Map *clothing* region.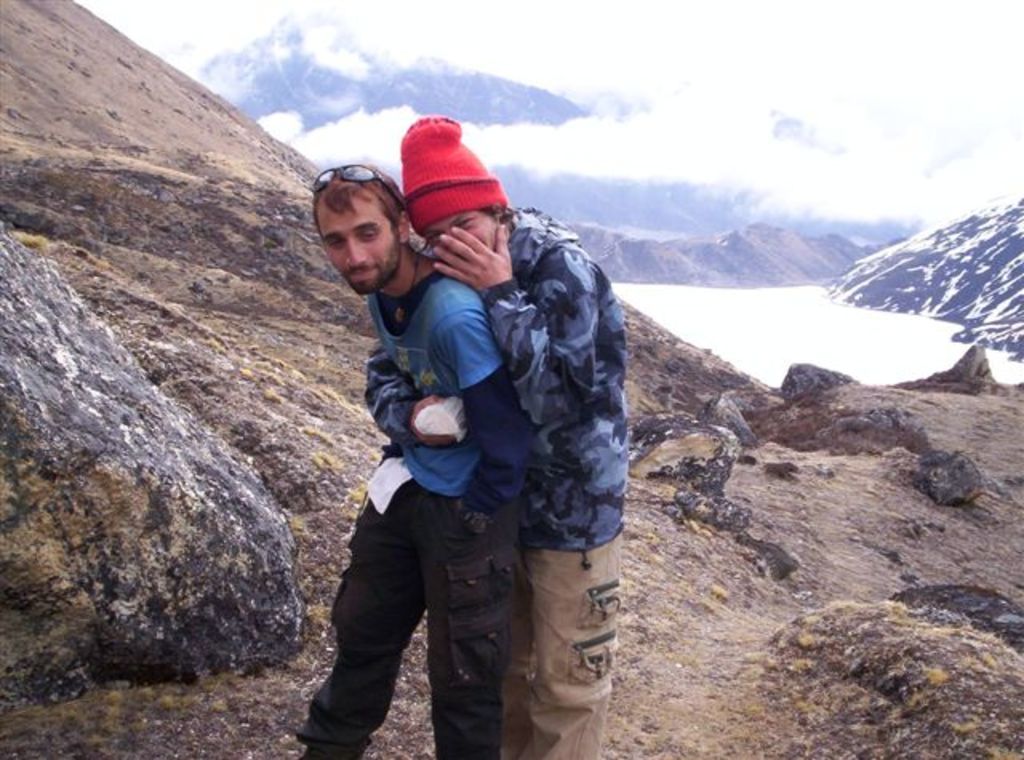
Mapped to crop(438, 208, 619, 758).
